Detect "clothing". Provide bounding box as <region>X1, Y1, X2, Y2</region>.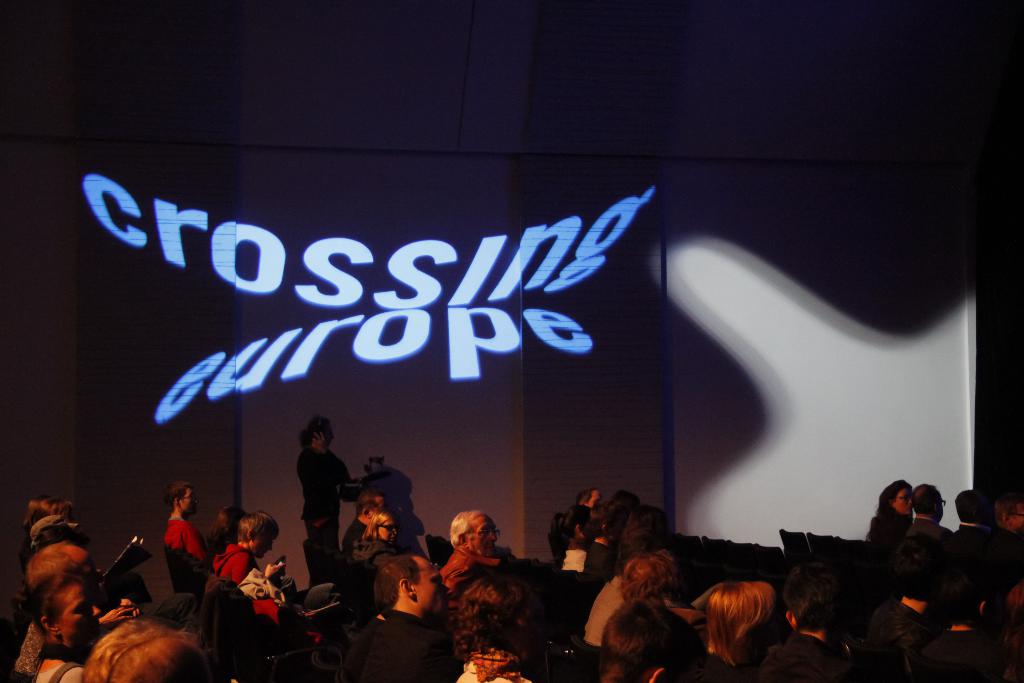
<region>434, 543, 526, 648</region>.
